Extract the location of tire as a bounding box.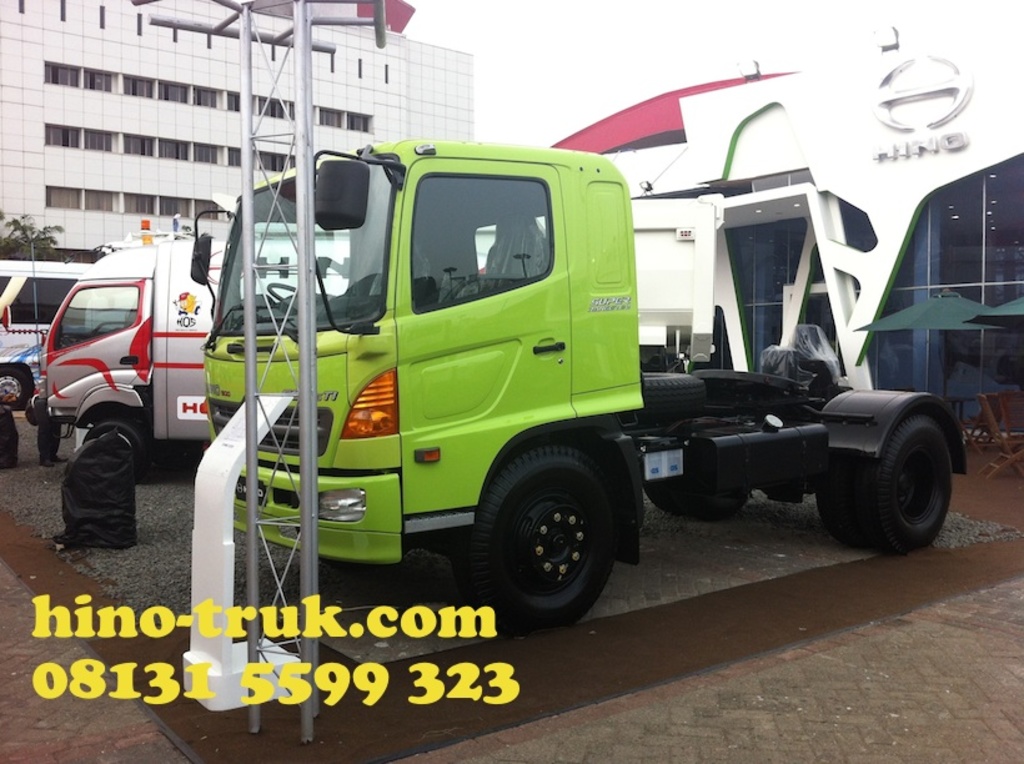
locate(815, 412, 955, 546).
